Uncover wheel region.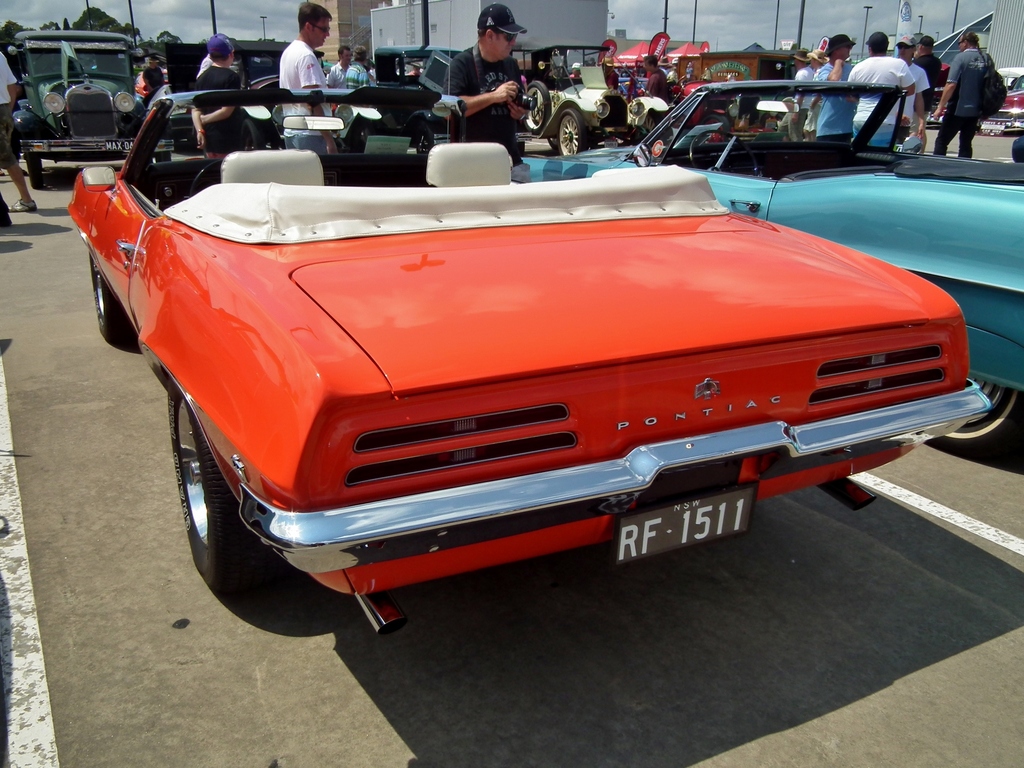
Uncovered: {"x1": 25, "y1": 154, "x2": 41, "y2": 191}.
